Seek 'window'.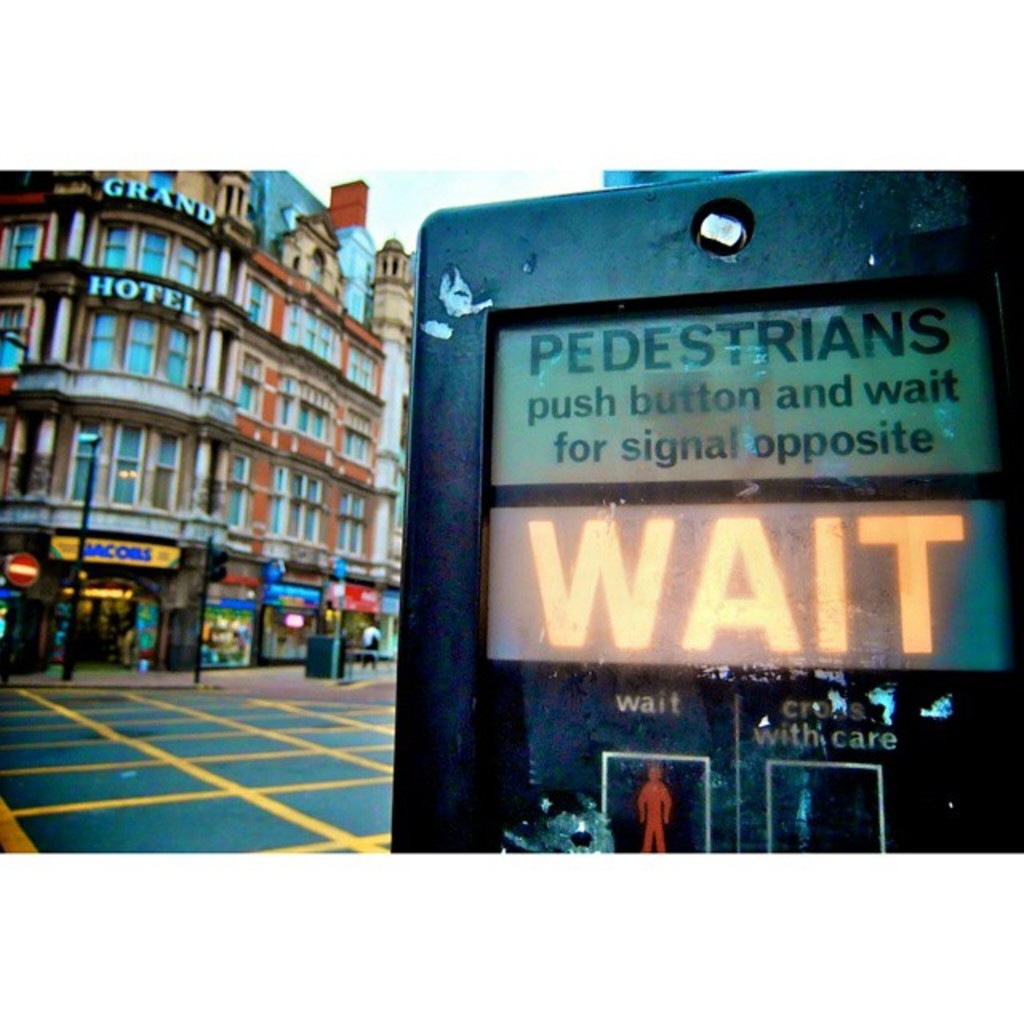
[245,270,267,318].
